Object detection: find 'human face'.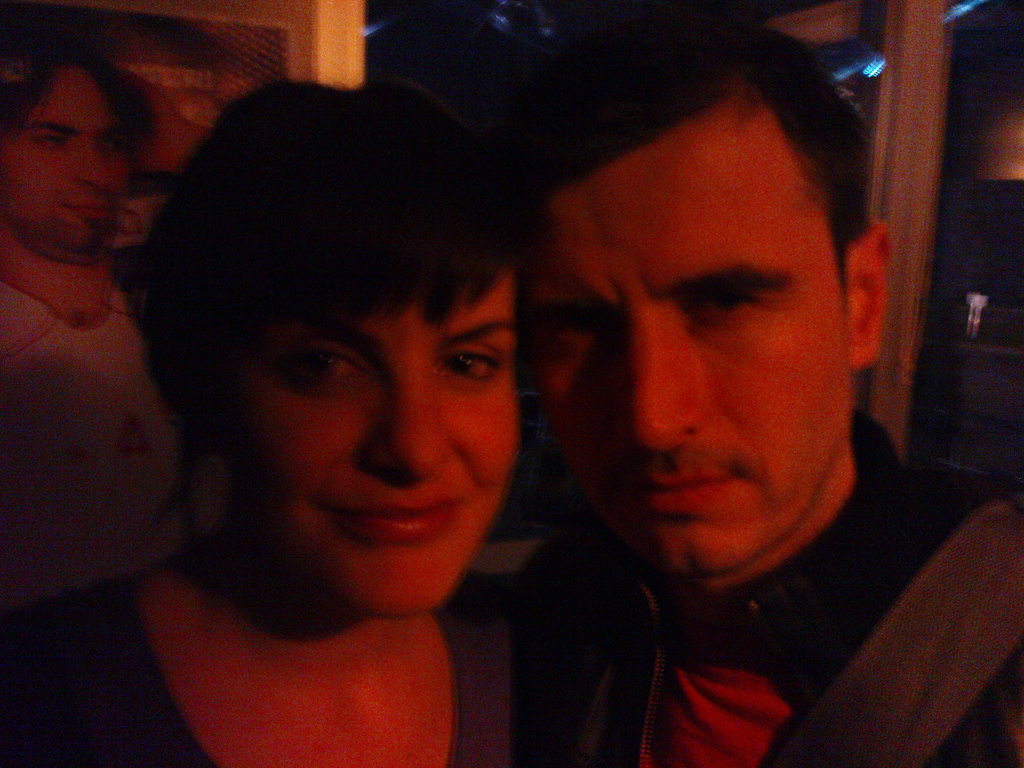
0 78 131 241.
